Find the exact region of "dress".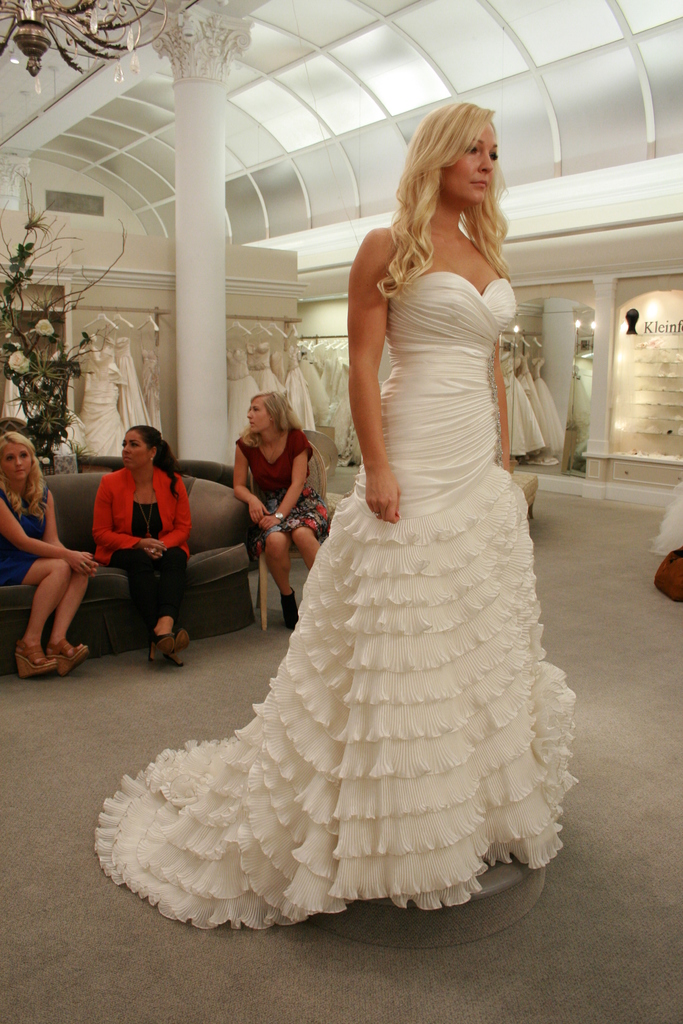
Exact region: locate(0, 482, 50, 581).
